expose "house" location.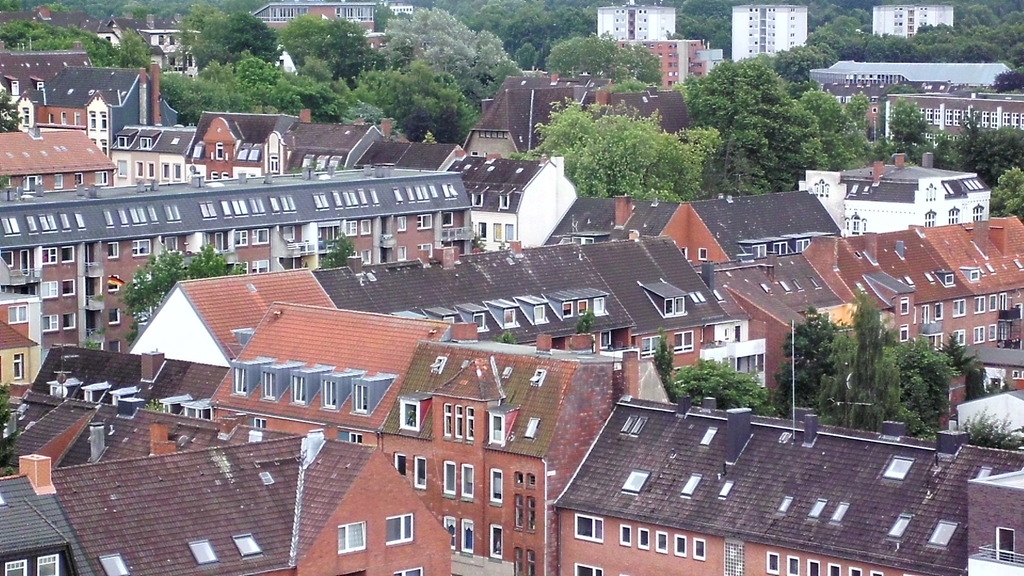
Exposed at [x1=691, y1=257, x2=855, y2=376].
